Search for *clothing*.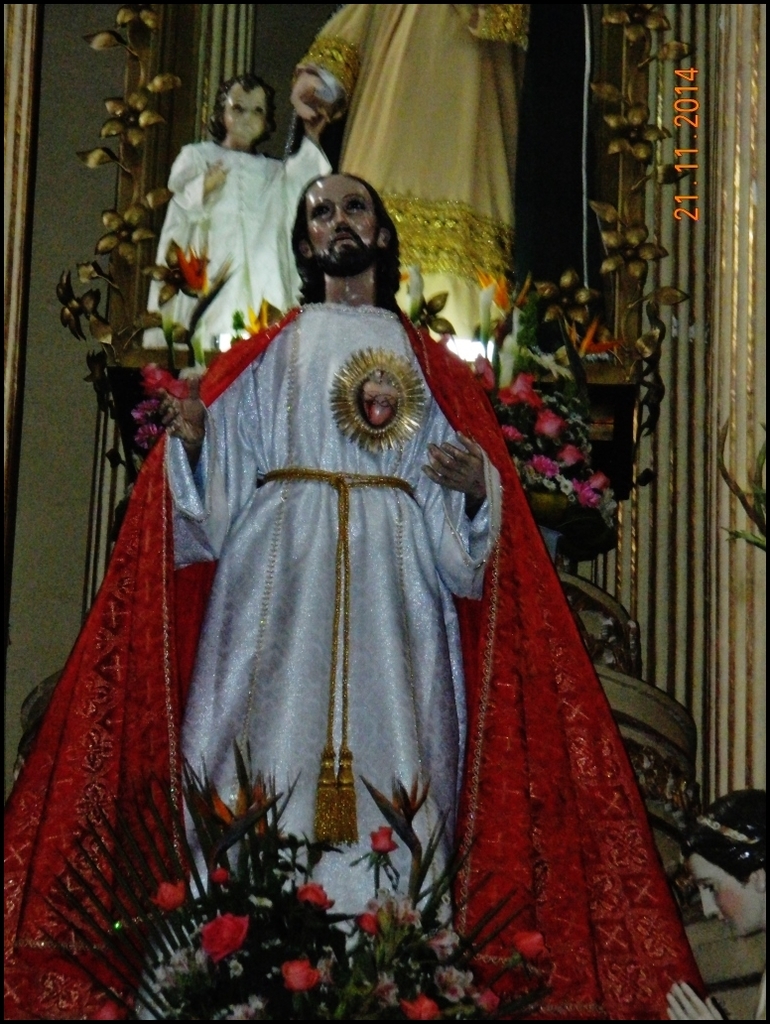
Found at crop(142, 136, 331, 355).
